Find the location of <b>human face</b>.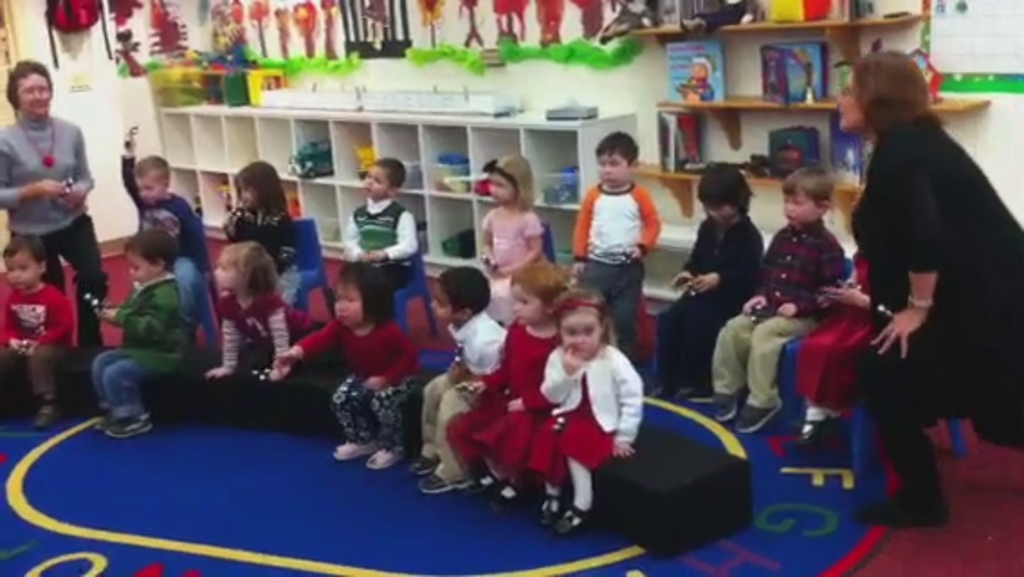
Location: <region>597, 157, 629, 188</region>.
